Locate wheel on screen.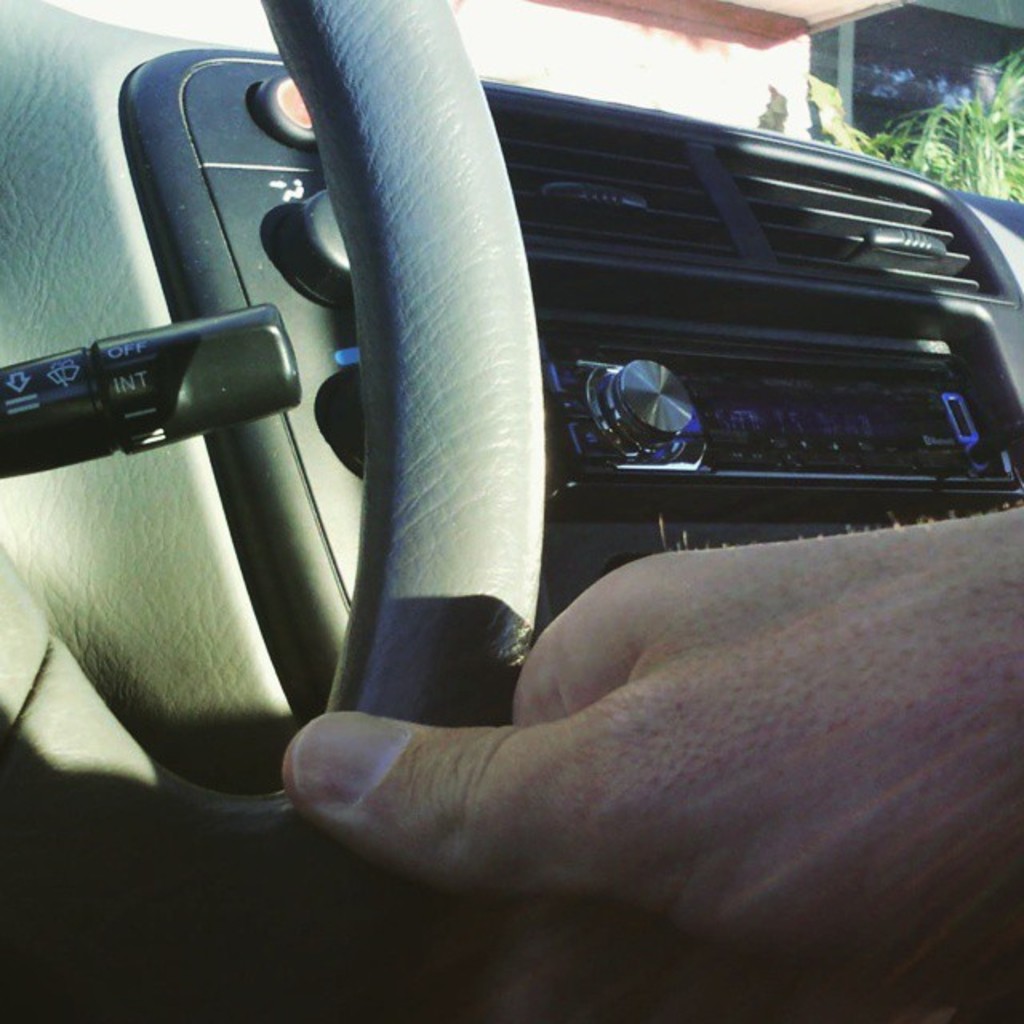
On screen at crop(0, 0, 544, 1022).
